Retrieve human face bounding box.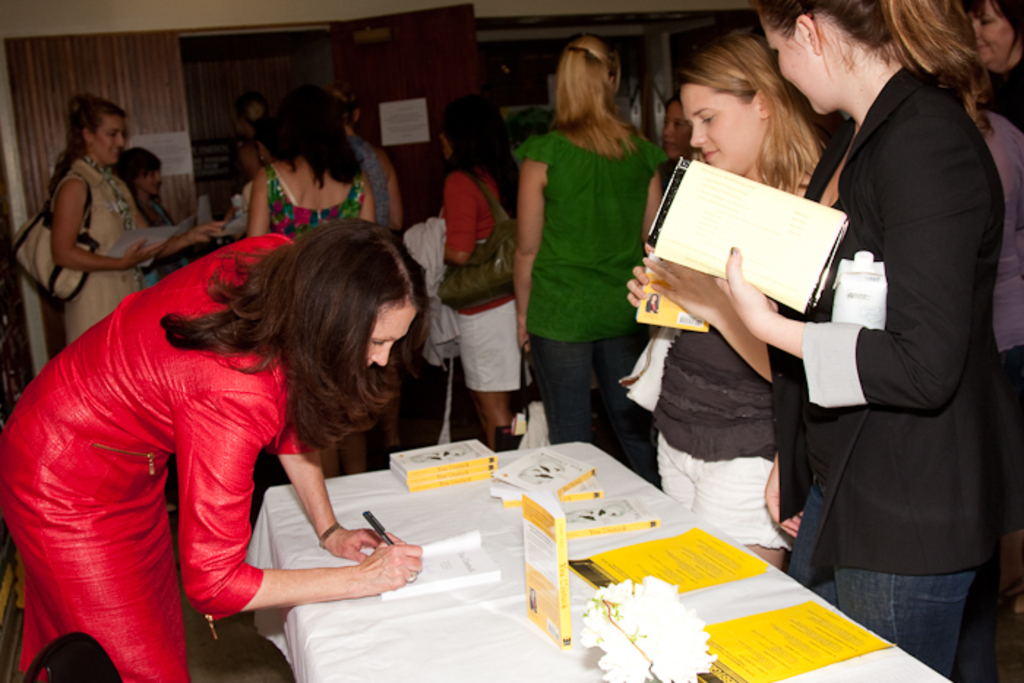
Bounding box: detection(663, 102, 688, 154).
